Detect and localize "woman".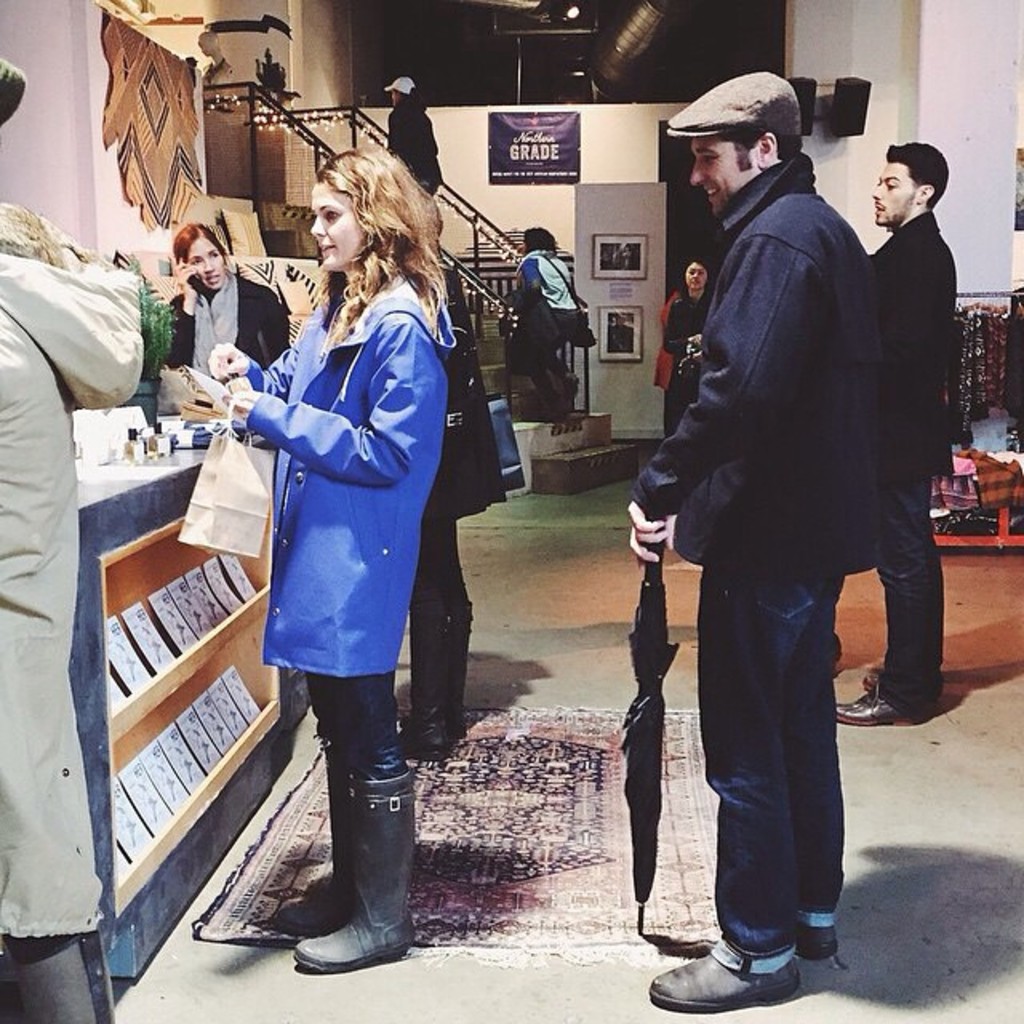
Localized at 659:261:717:416.
